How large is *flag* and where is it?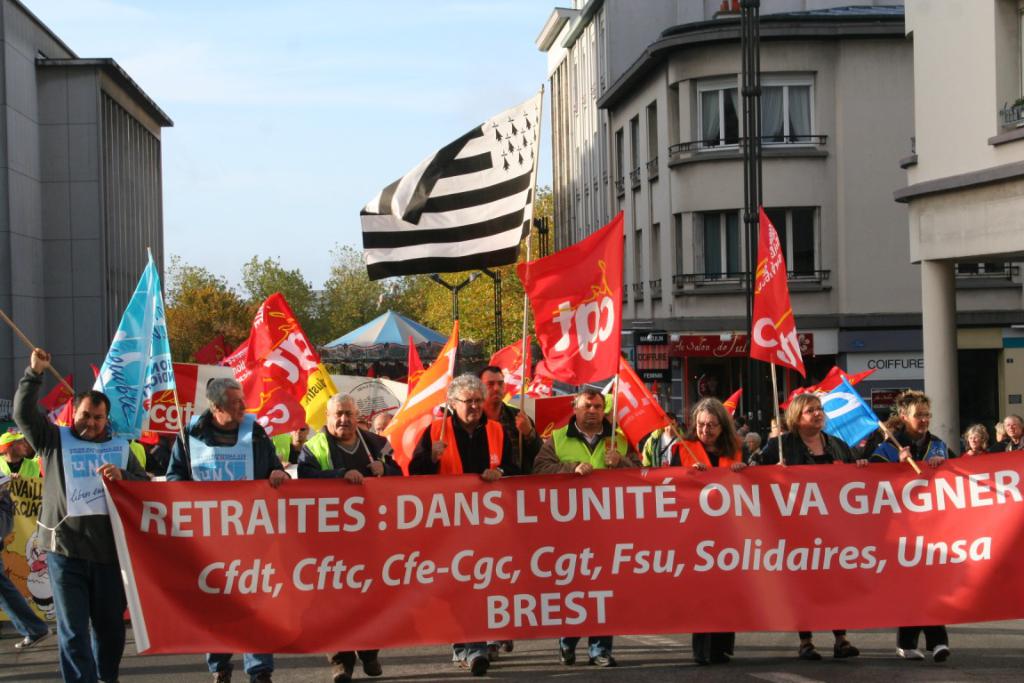
Bounding box: (404,333,426,398).
